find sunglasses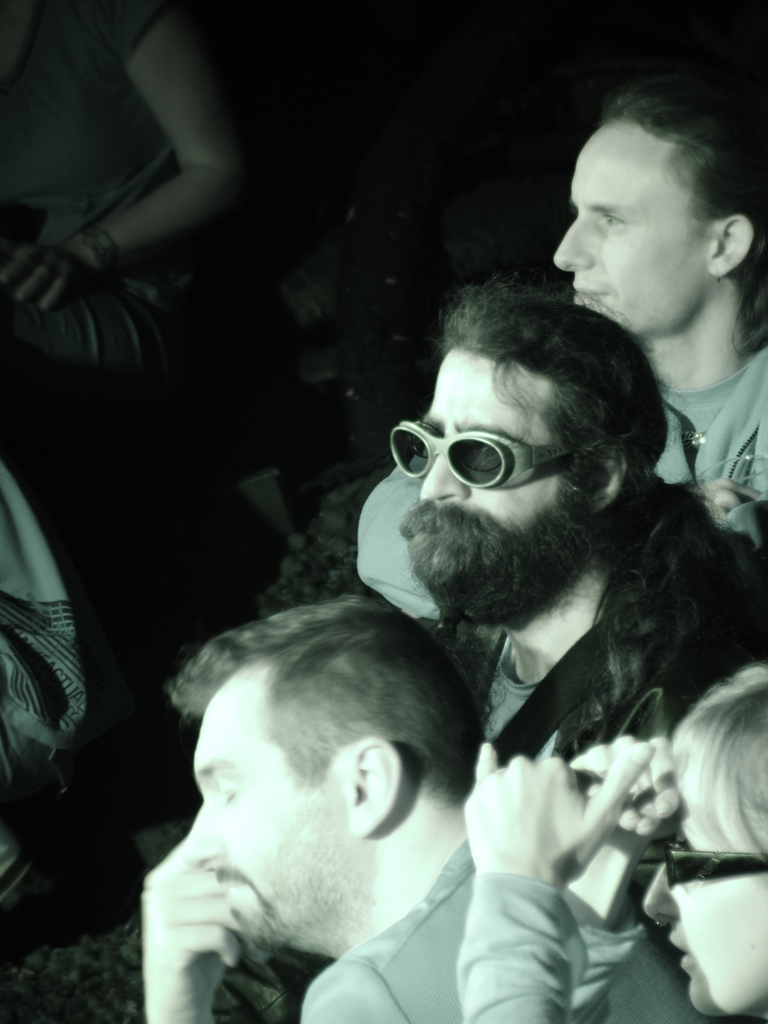
[x1=654, y1=819, x2=767, y2=893]
